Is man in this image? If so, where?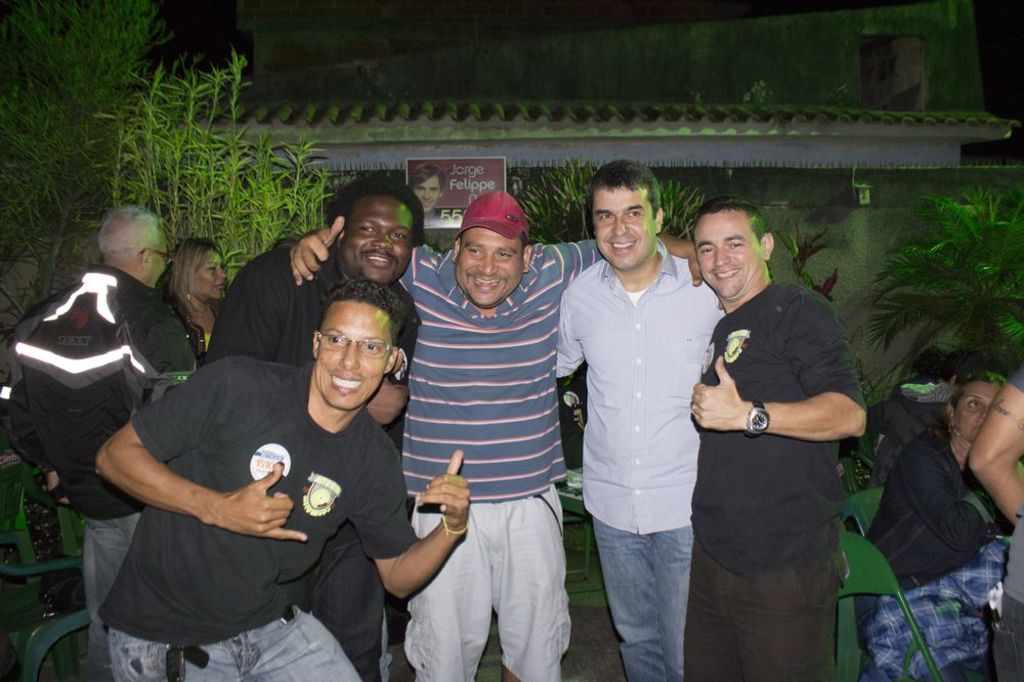
Yes, at locate(554, 154, 727, 681).
